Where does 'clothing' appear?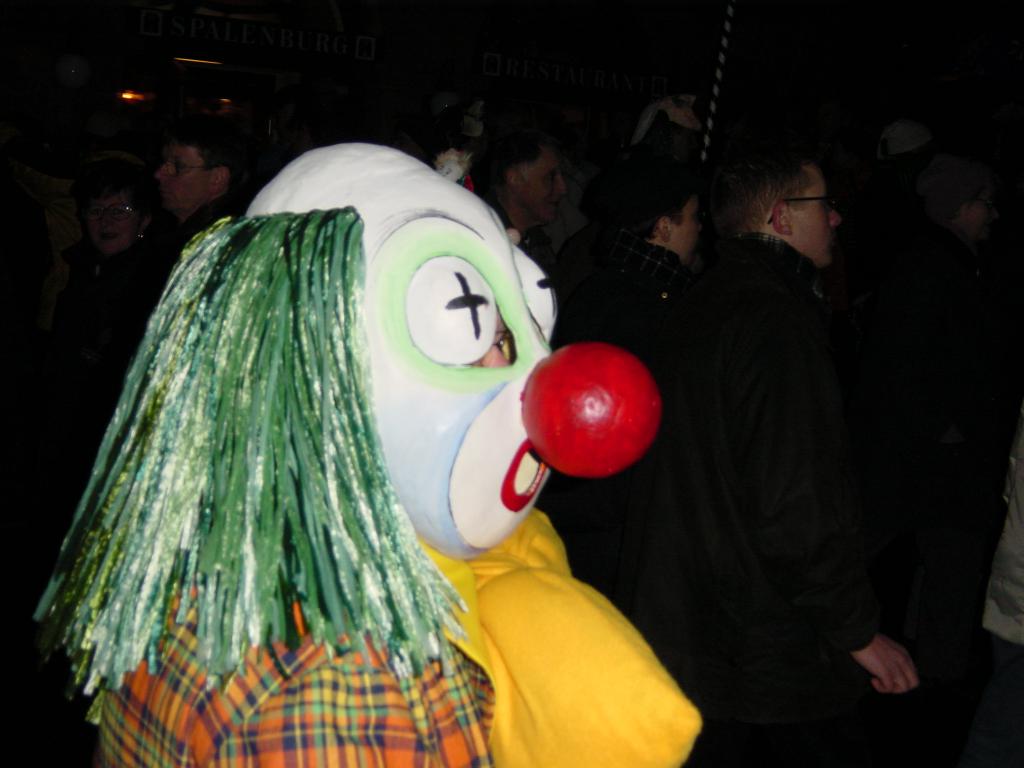
Appears at BBox(495, 199, 550, 271).
